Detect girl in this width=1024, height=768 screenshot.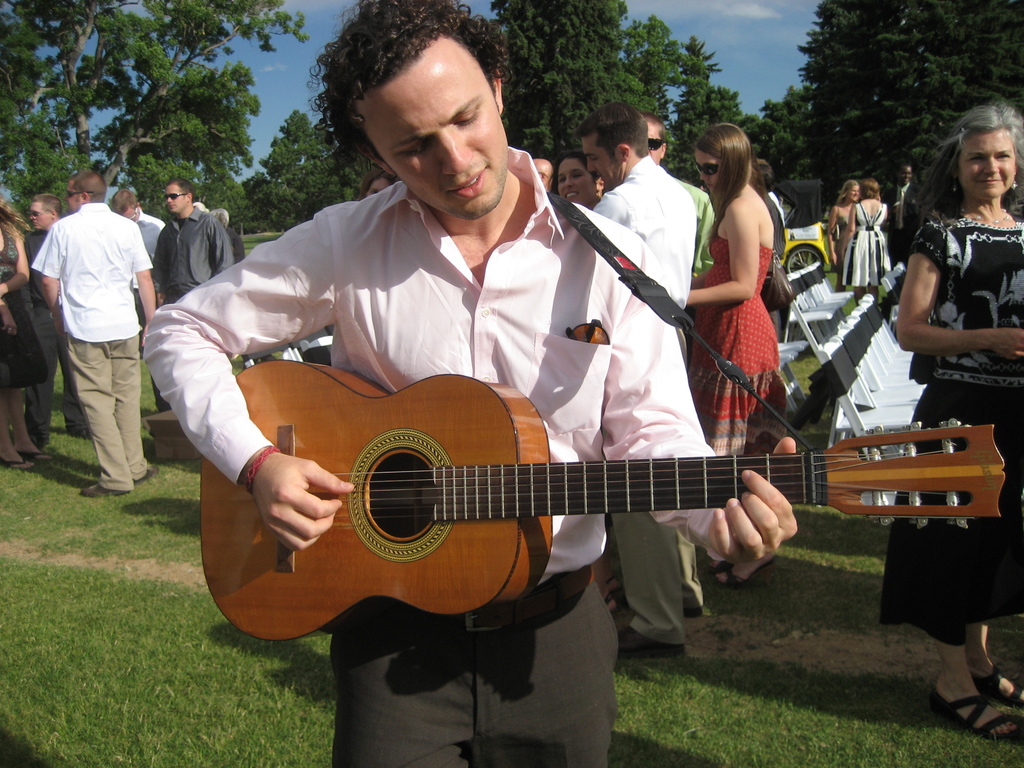
Detection: BBox(680, 119, 789, 586).
